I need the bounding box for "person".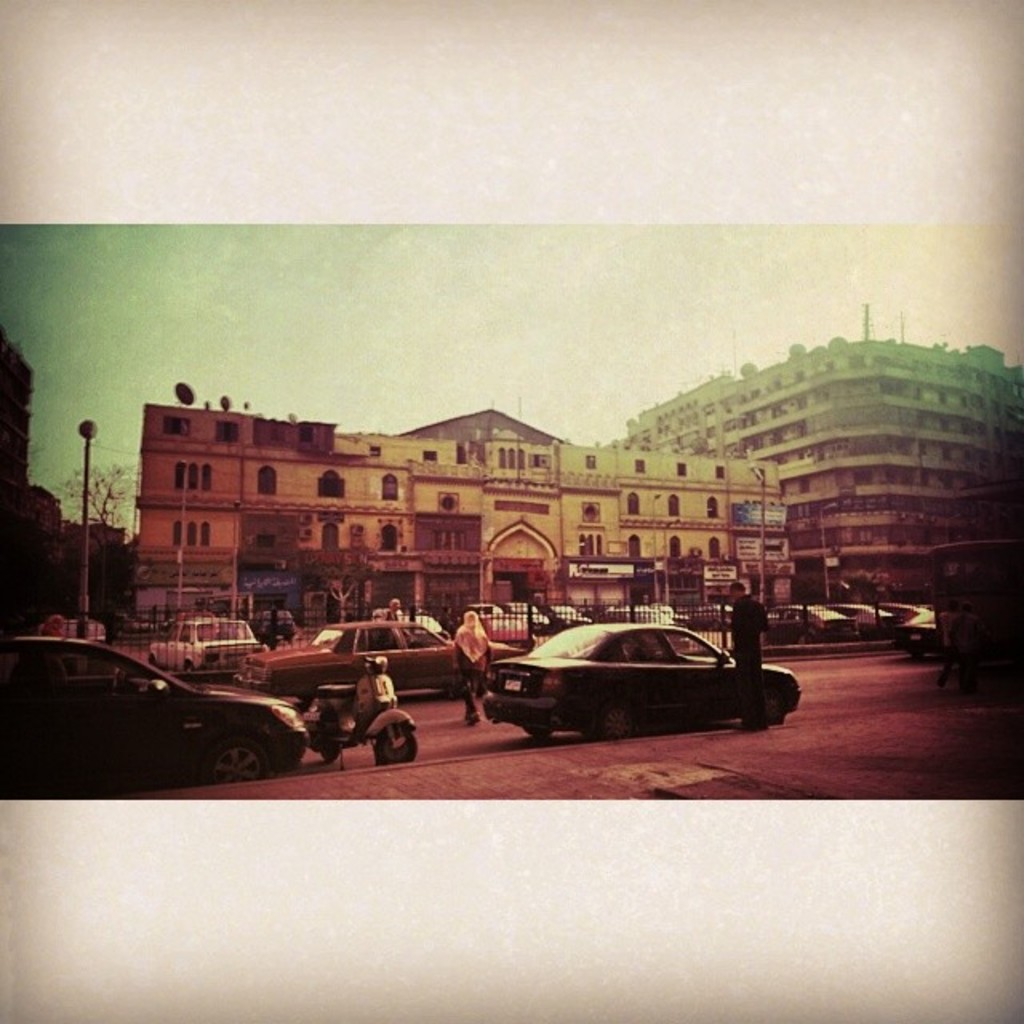
Here it is: [726, 582, 768, 658].
